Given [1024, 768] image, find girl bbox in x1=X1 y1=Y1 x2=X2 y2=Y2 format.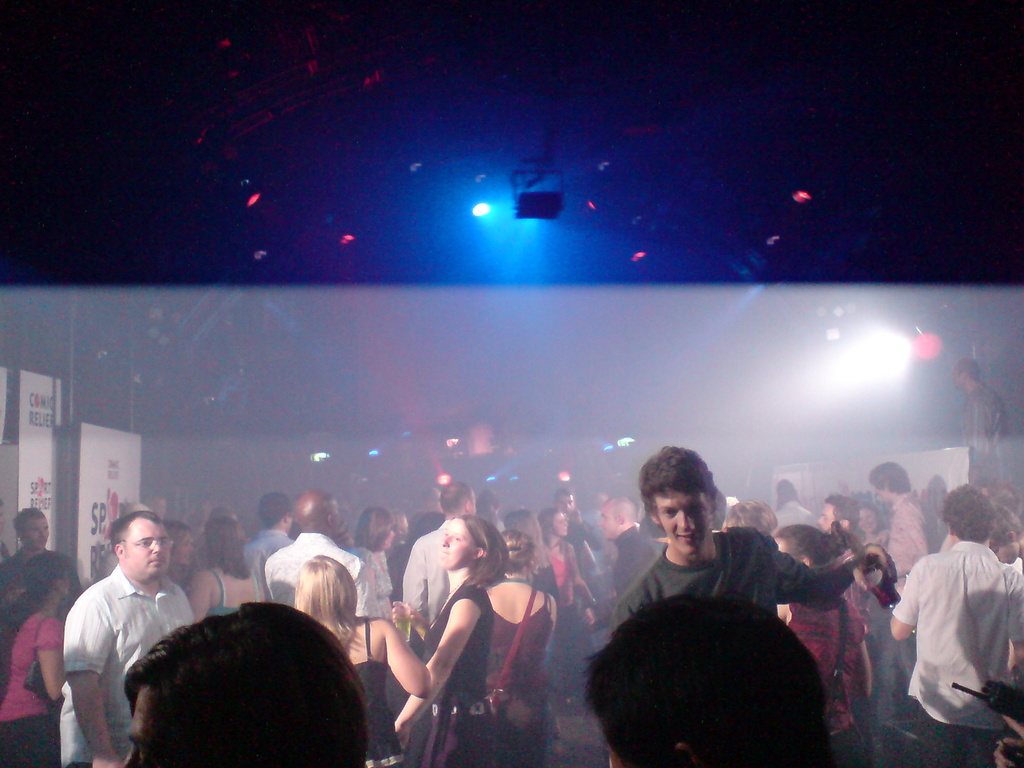
x1=394 y1=515 x2=499 y2=767.
